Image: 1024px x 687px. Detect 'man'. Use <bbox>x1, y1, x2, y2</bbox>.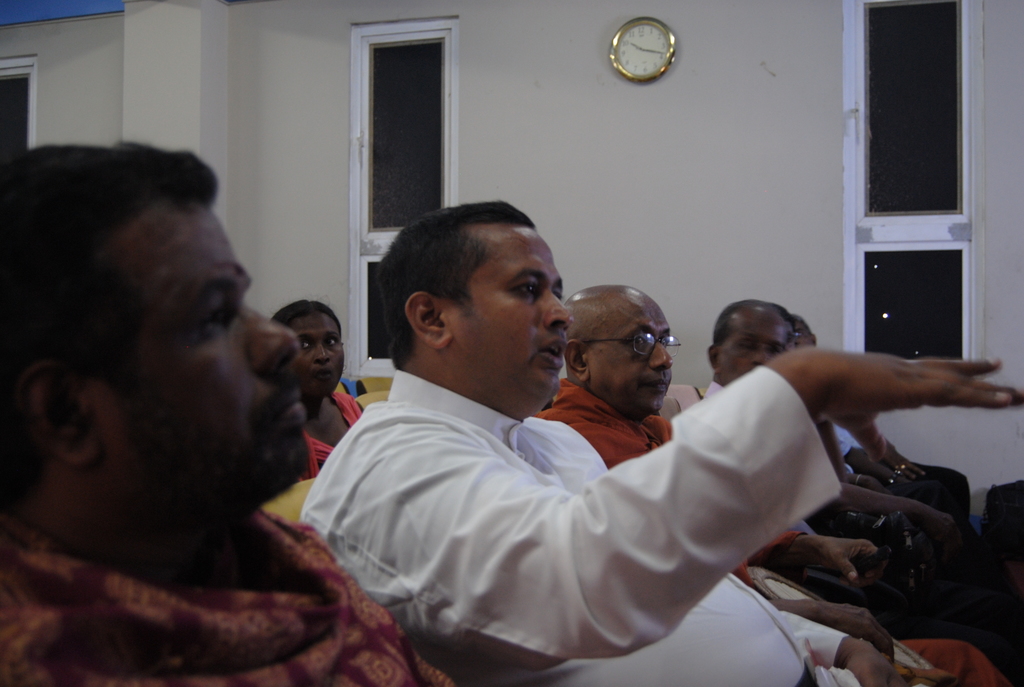
<bbox>0, 136, 451, 686</bbox>.
